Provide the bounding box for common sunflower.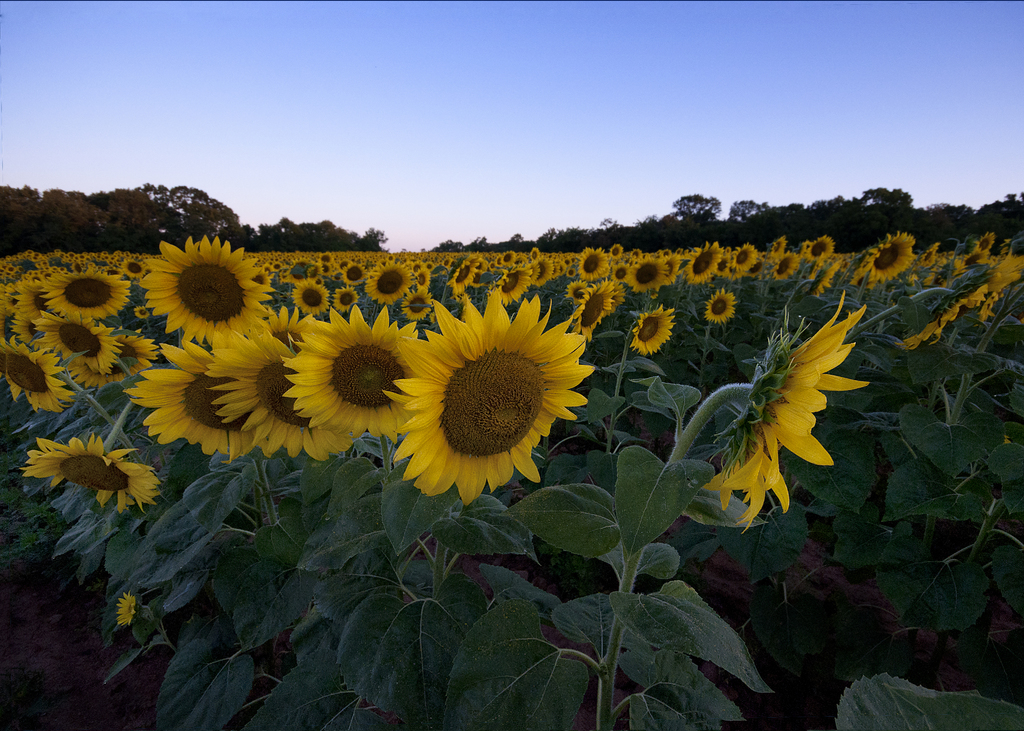
715,301,846,522.
